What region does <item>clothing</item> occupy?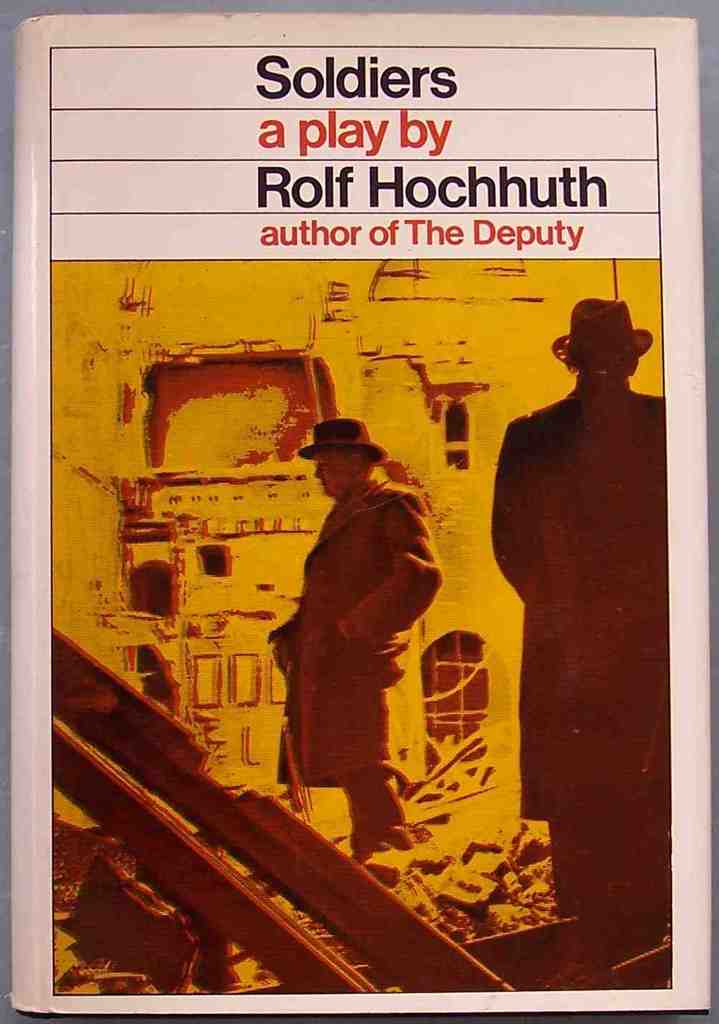
[x1=273, y1=469, x2=453, y2=813].
